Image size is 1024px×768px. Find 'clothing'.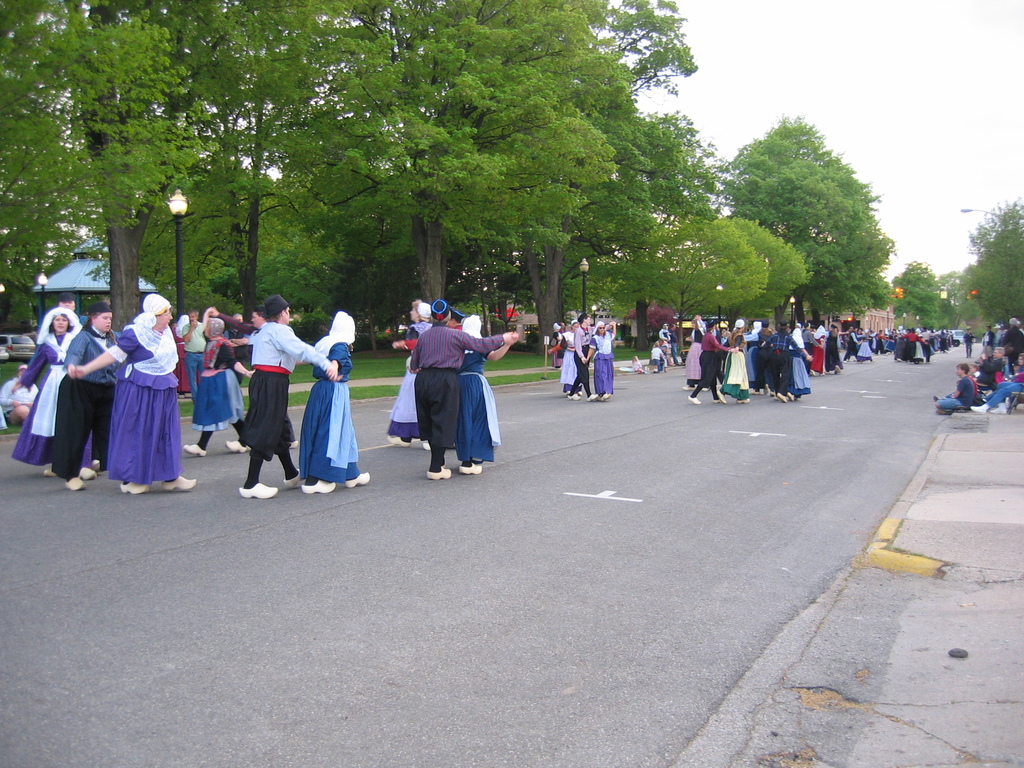
(587,319,618,396).
